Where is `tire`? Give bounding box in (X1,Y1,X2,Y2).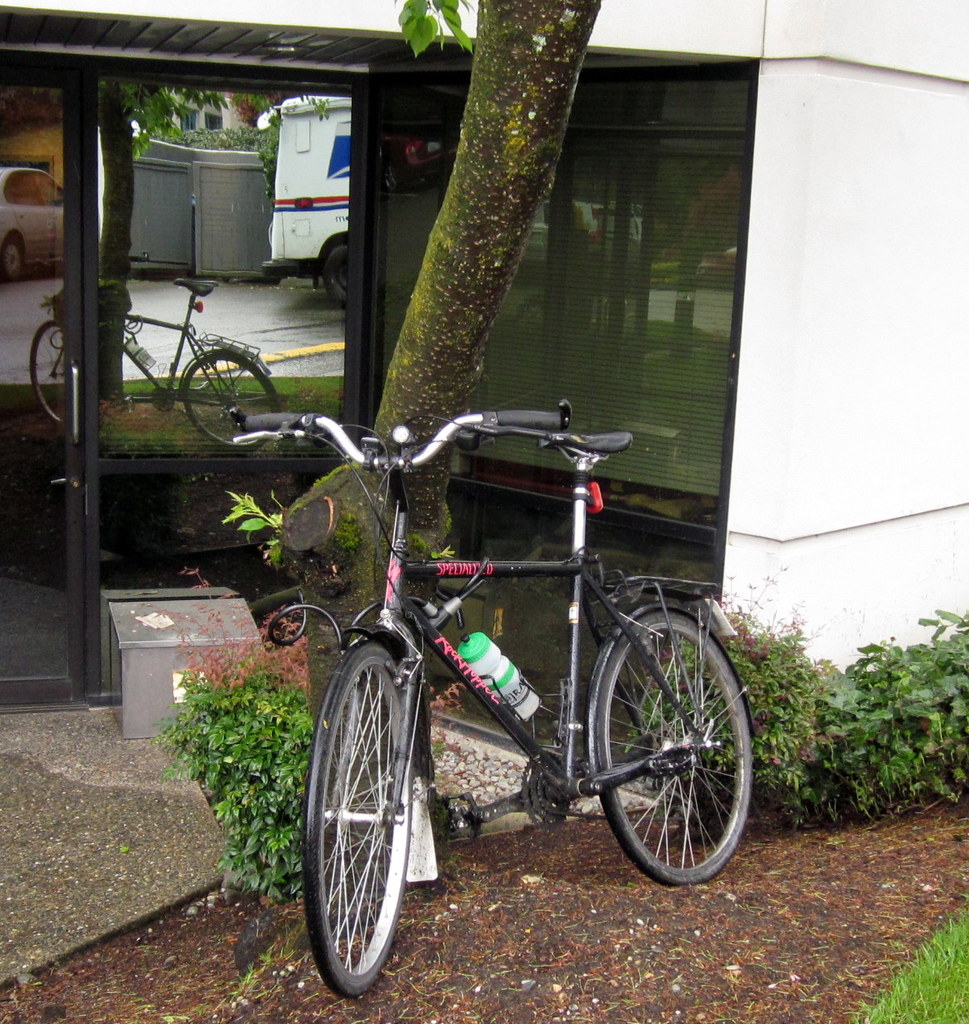
(30,319,62,425).
